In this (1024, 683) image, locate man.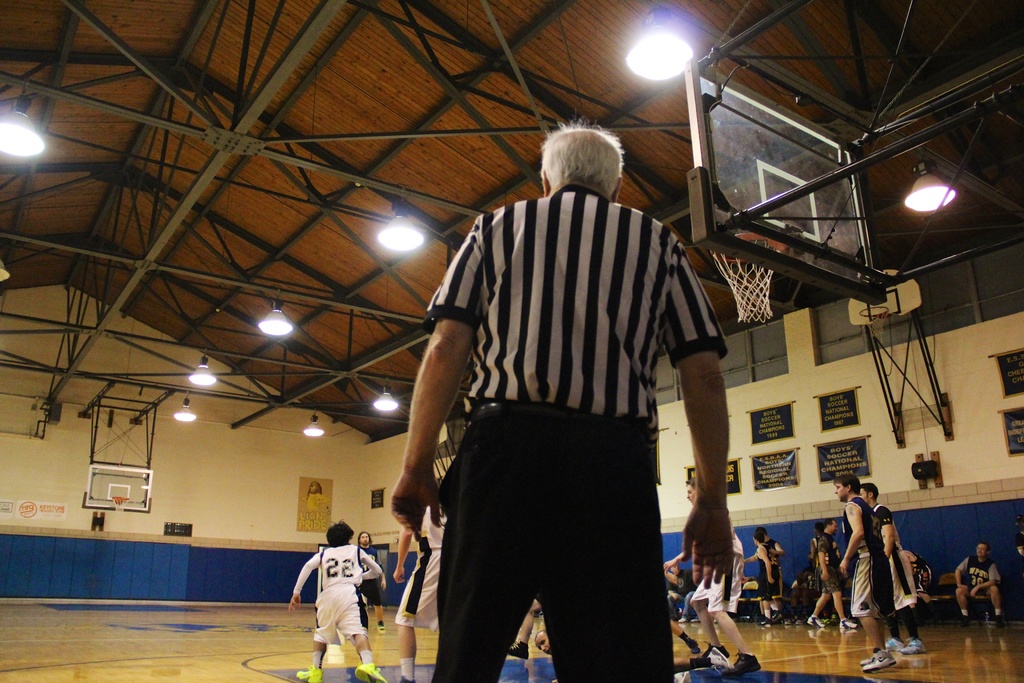
Bounding box: detection(291, 518, 387, 682).
